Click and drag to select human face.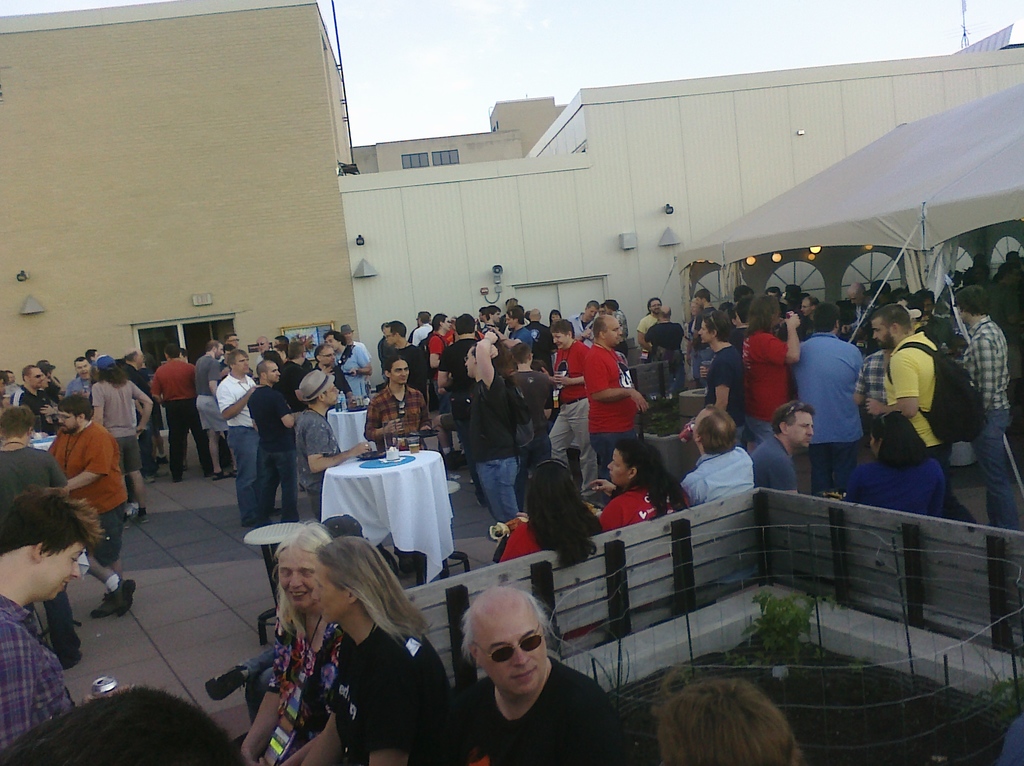
Selection: box=[393, 360, 409, 385].
